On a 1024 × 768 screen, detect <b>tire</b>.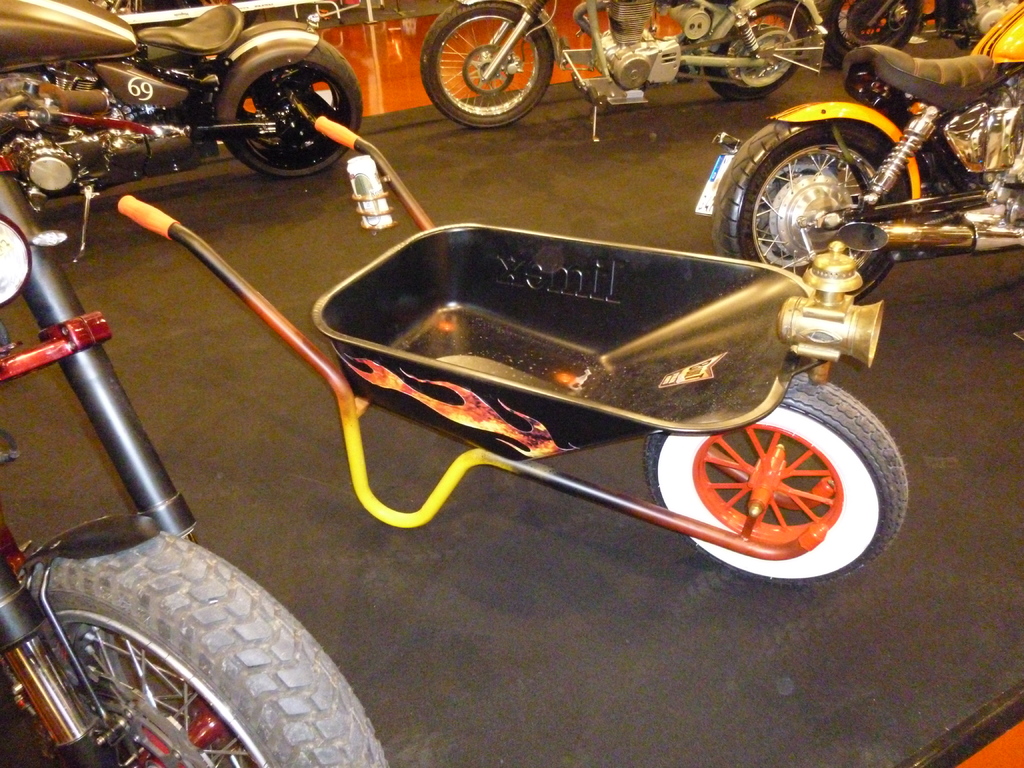
pyautogui.locateOnScreen(1, 524, 396, 767).
